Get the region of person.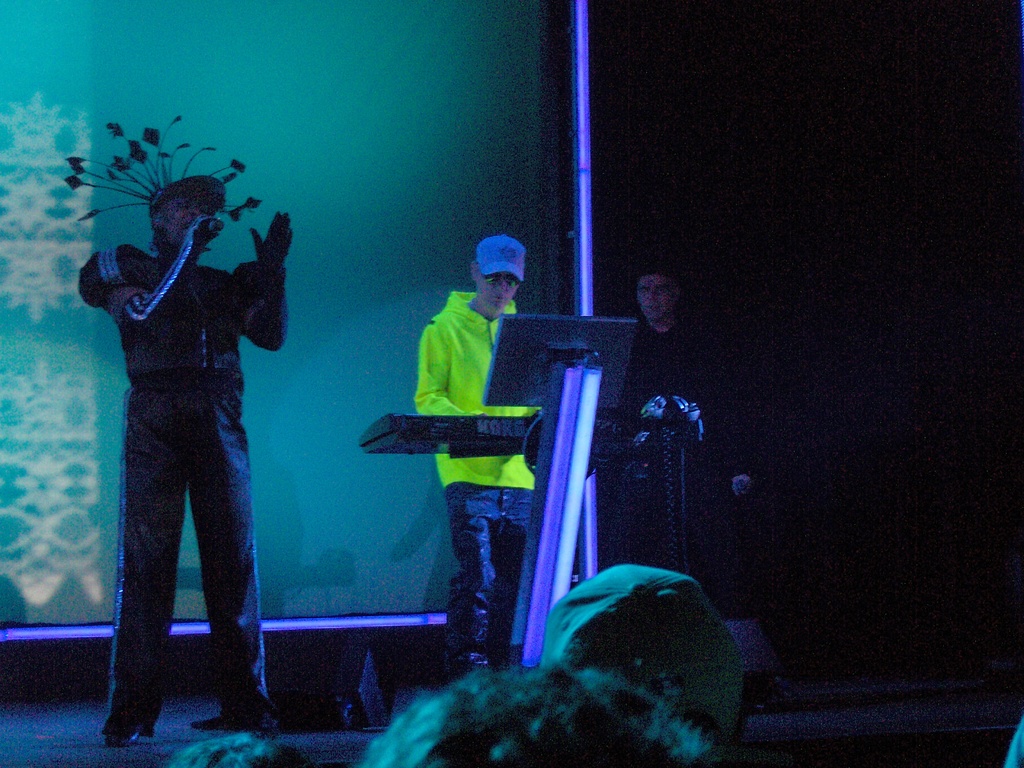
(x1=411, y1=232, x2=546, y2=680).
